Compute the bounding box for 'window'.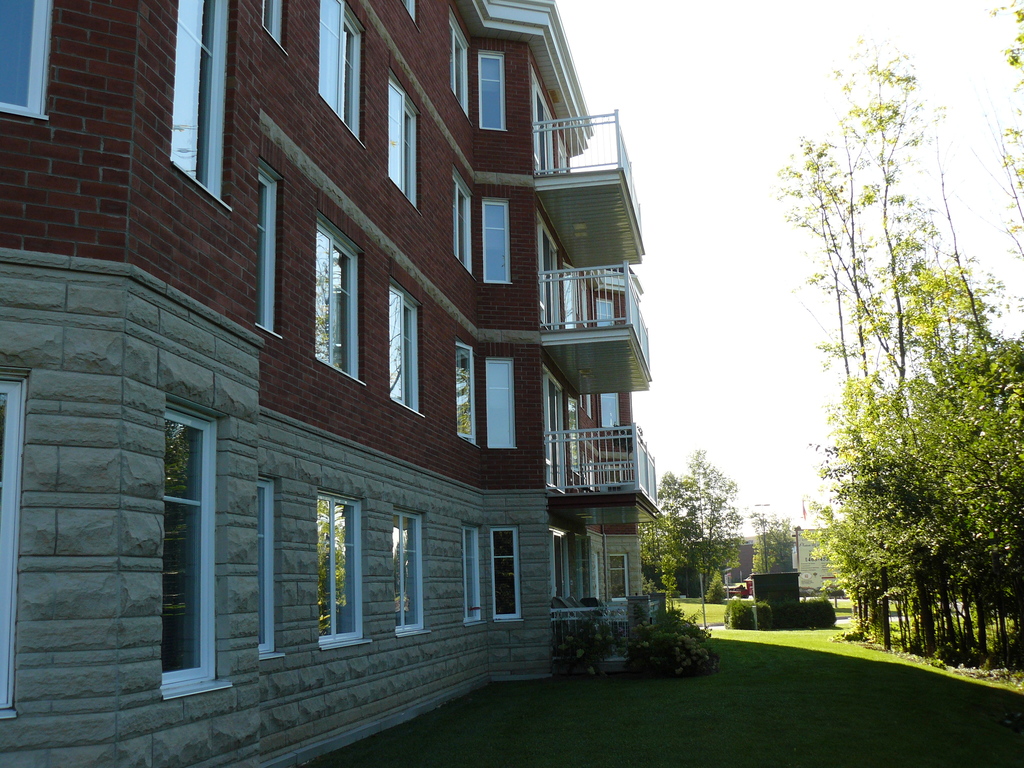
bbox=[319, 0, 367, 147].
